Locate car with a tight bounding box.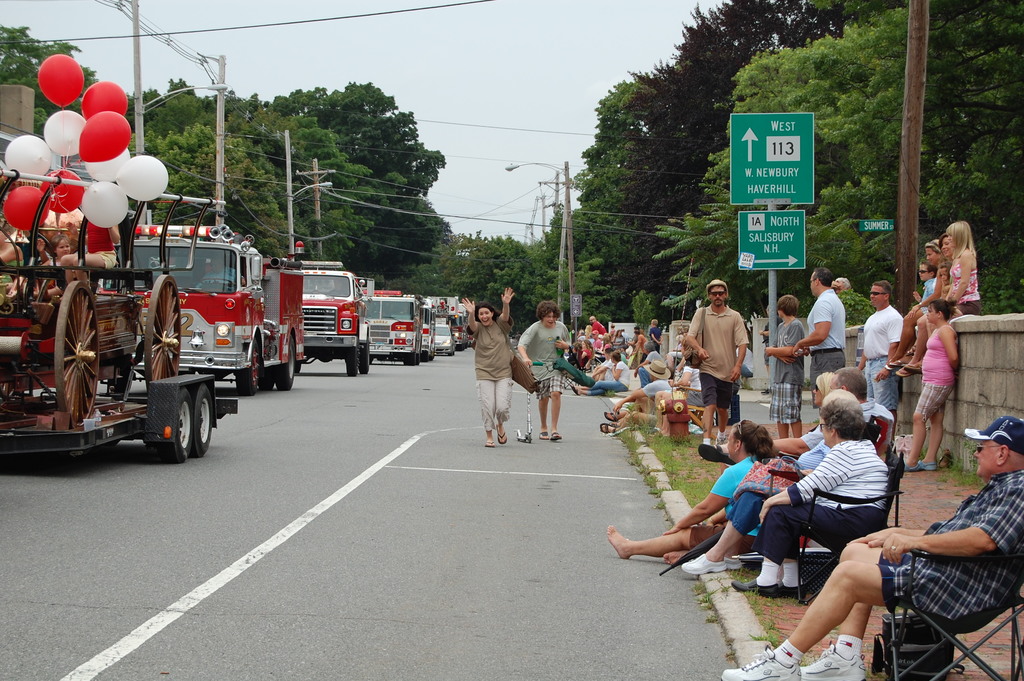
l=433, t=324, r=456, b=355.
